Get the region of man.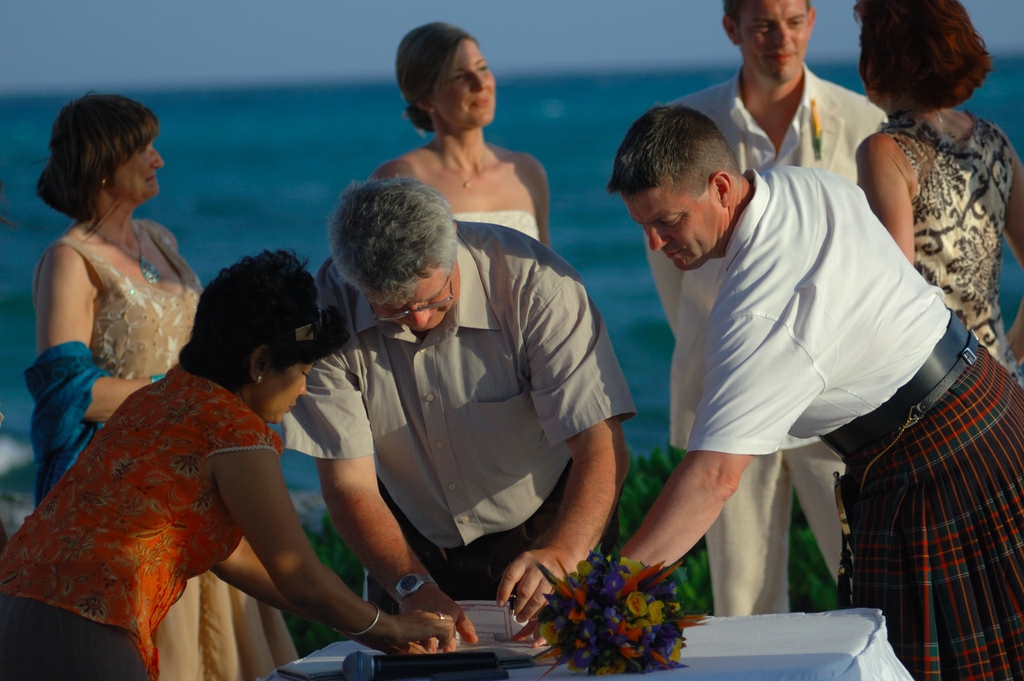
locate(646, 0, 883, 621).
